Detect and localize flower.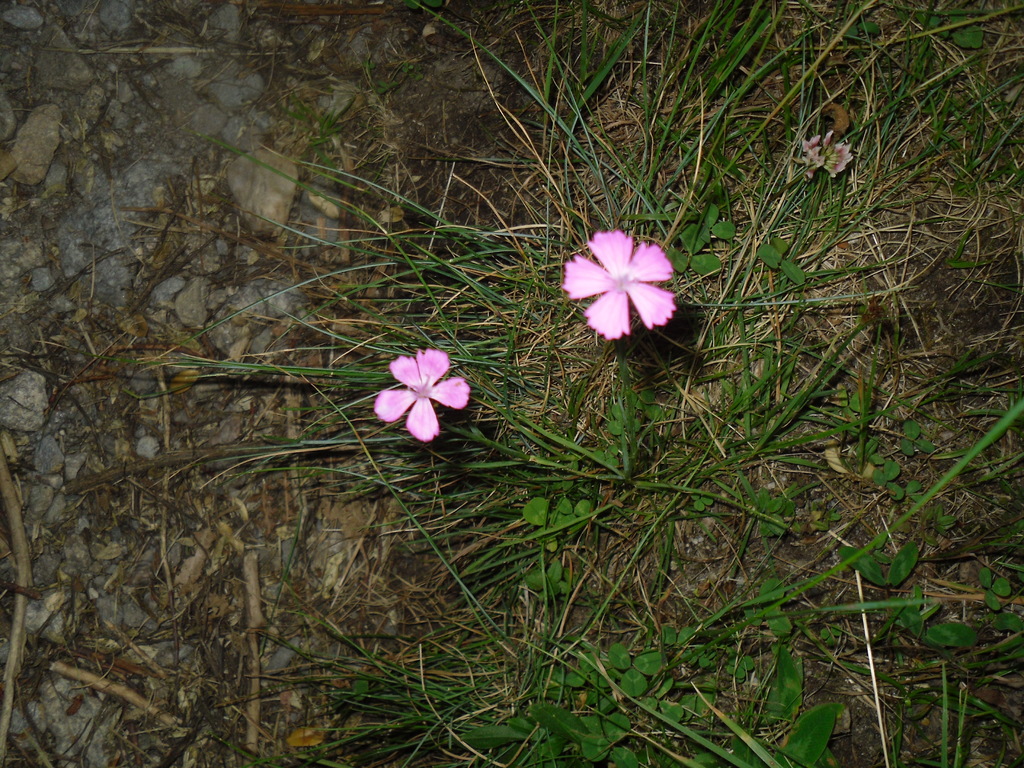
Localized at 557 229 674 336.
